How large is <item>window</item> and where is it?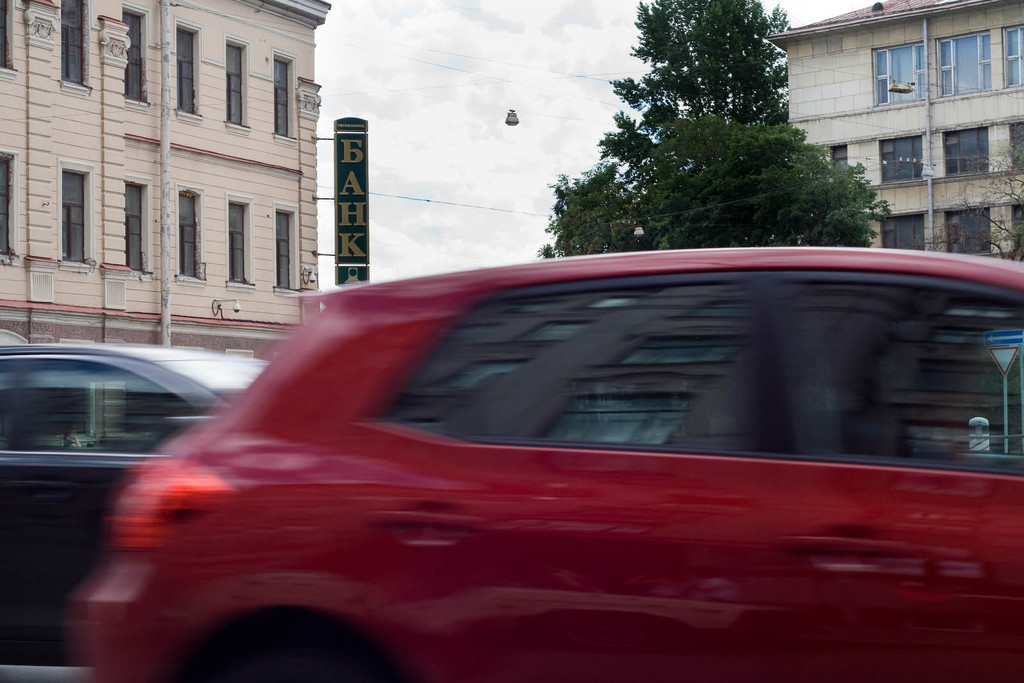
Bounding box: bbox=[878, 134, 923, 184].
